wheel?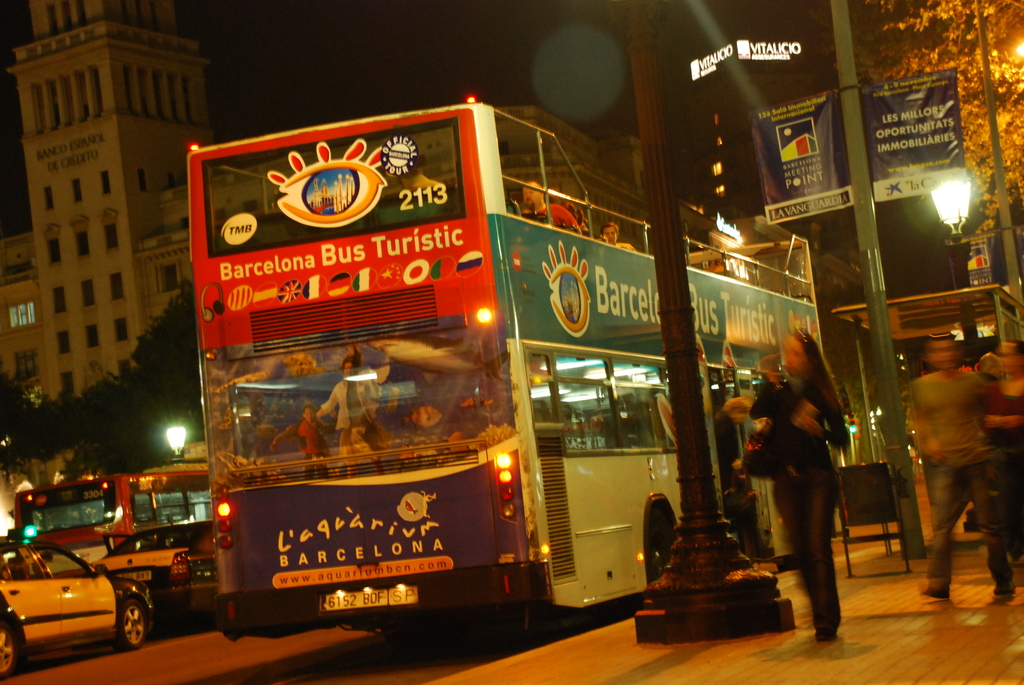
bbox=(0, 618, 22, 673)
